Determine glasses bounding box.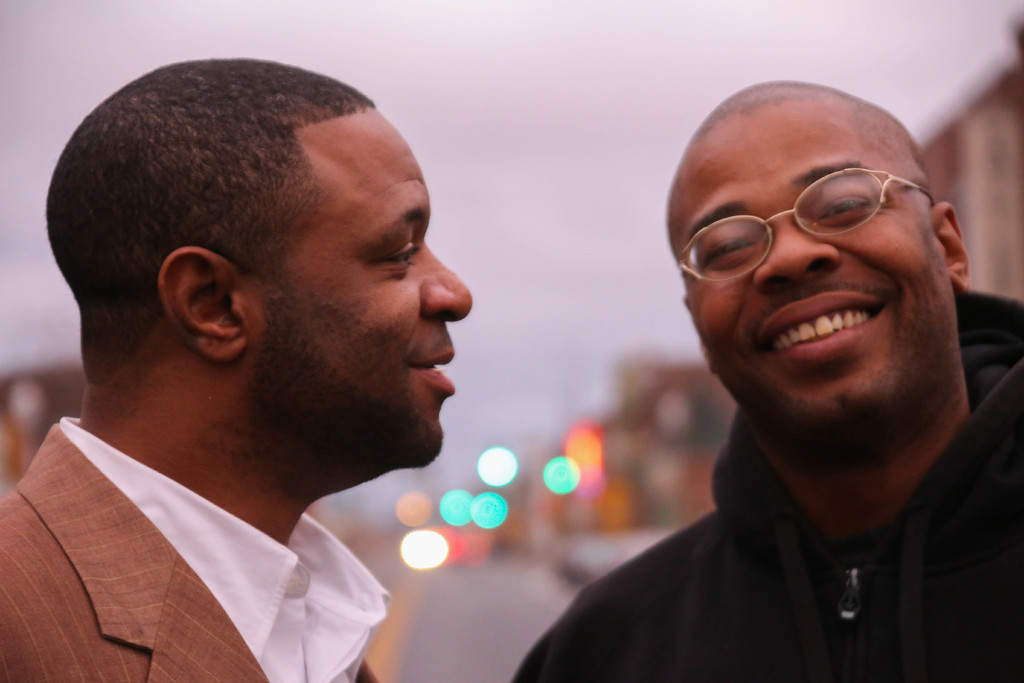
Determined: [x1=671, y1=169, x2=946, y2=281].
